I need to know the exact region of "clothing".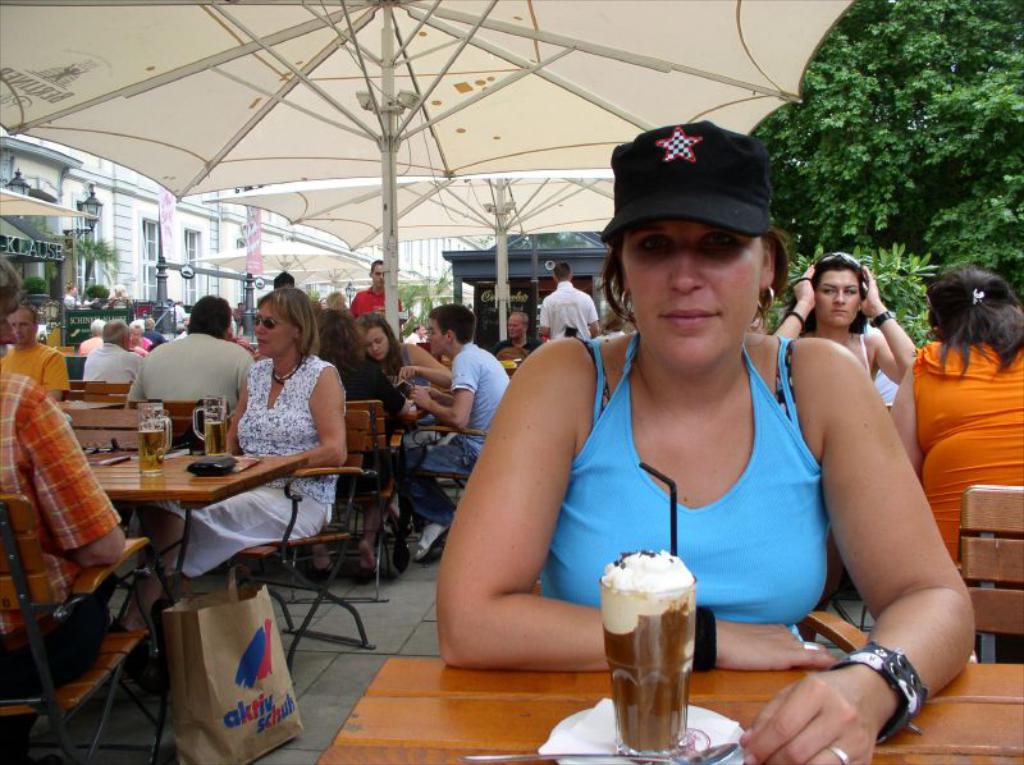
Region: box(0, 368, 124, 692).
